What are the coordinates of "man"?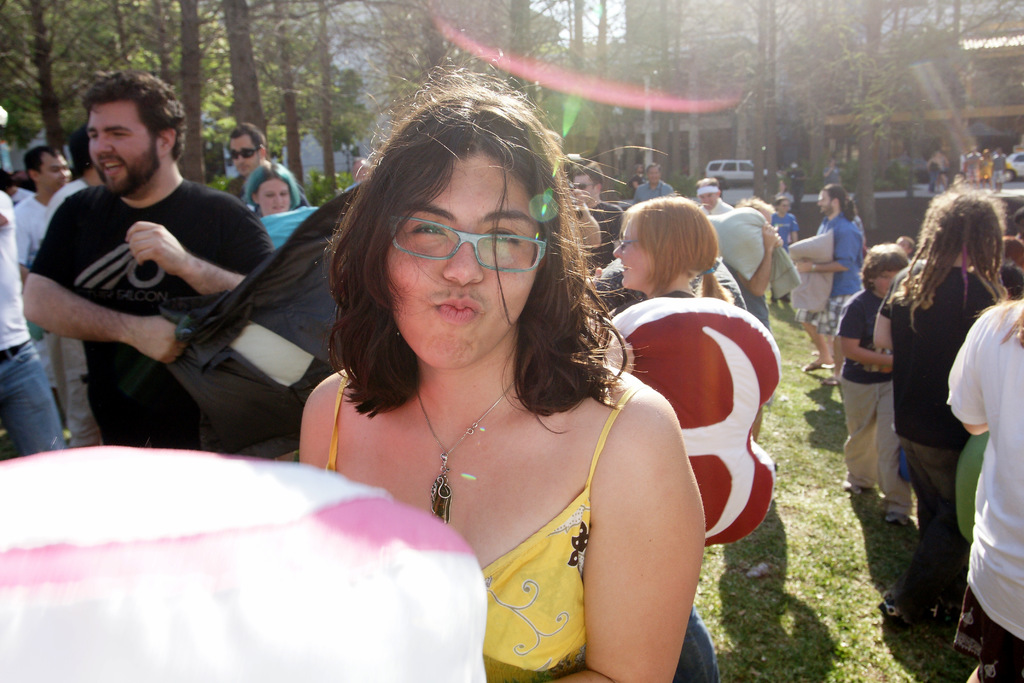
15, 142, 71, 443.
